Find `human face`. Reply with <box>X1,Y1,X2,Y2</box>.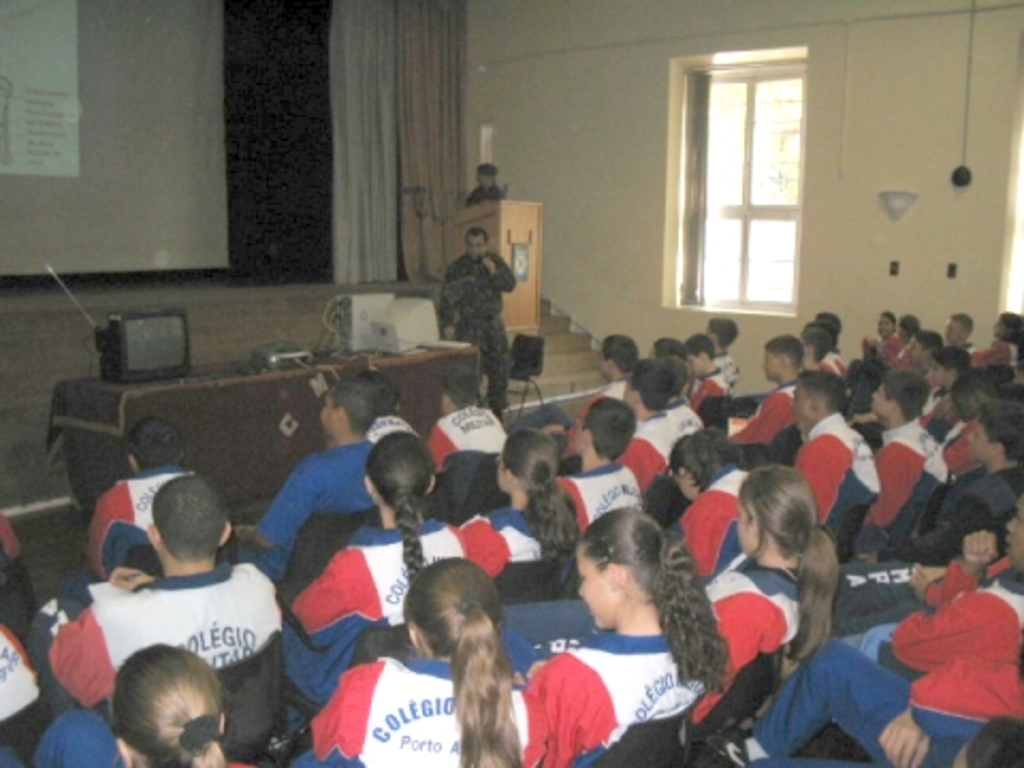
<box>465,235,486,262</box>.
